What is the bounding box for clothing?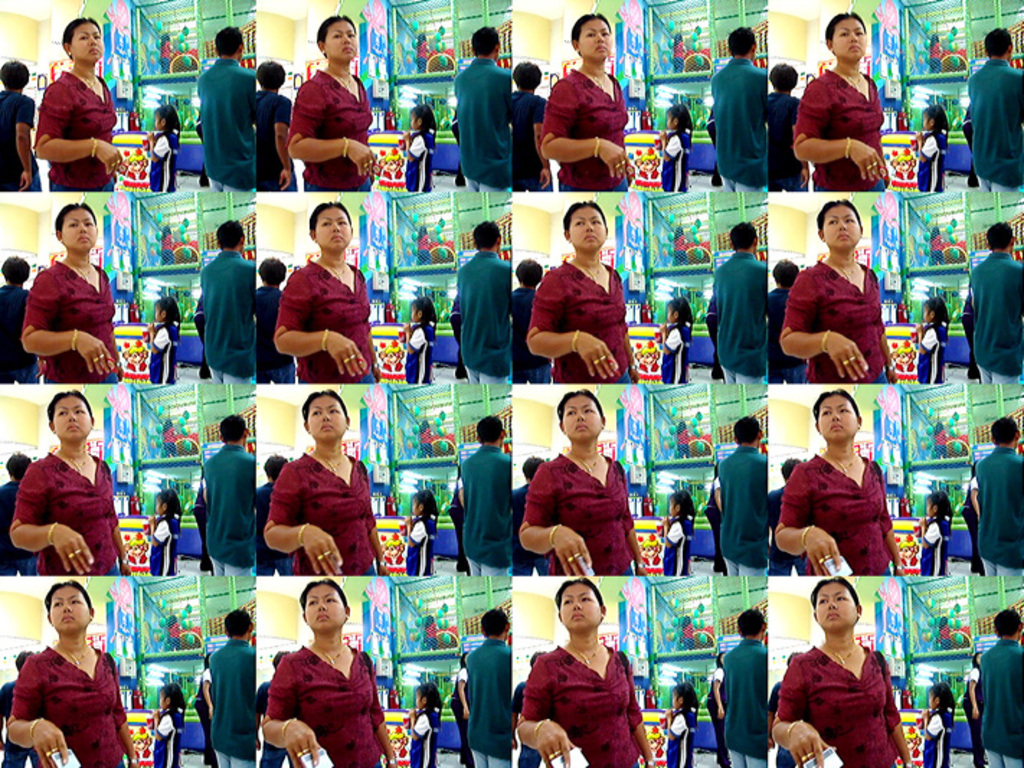
box(467, 637, 511, 767).
